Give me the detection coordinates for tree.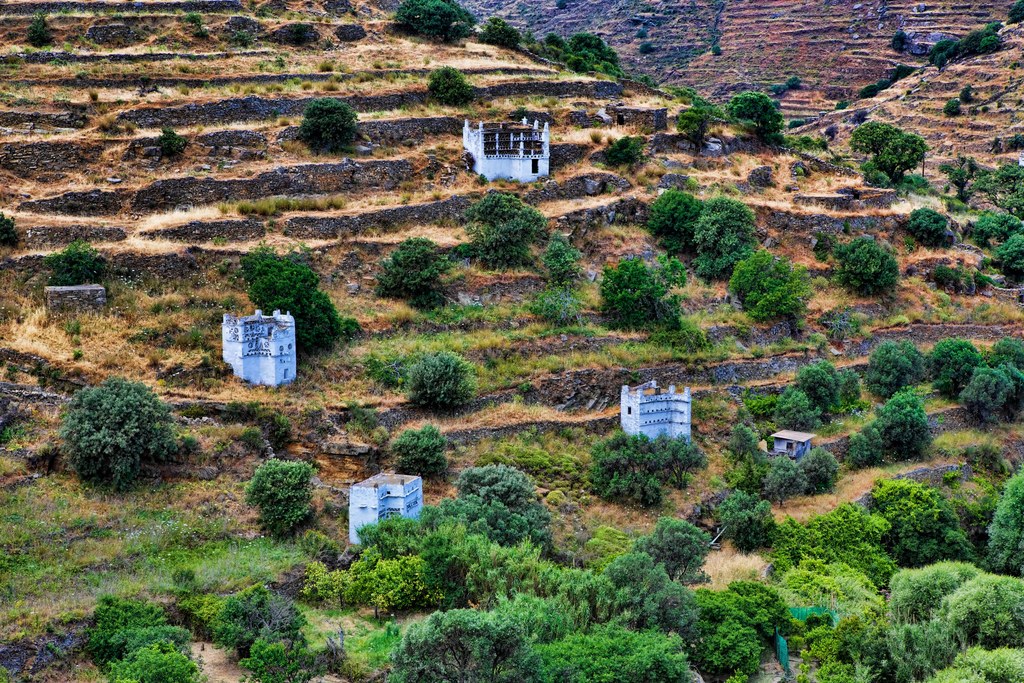
{"x1": 243, "y1": 260, "x2": 358, "y2": 355}.
